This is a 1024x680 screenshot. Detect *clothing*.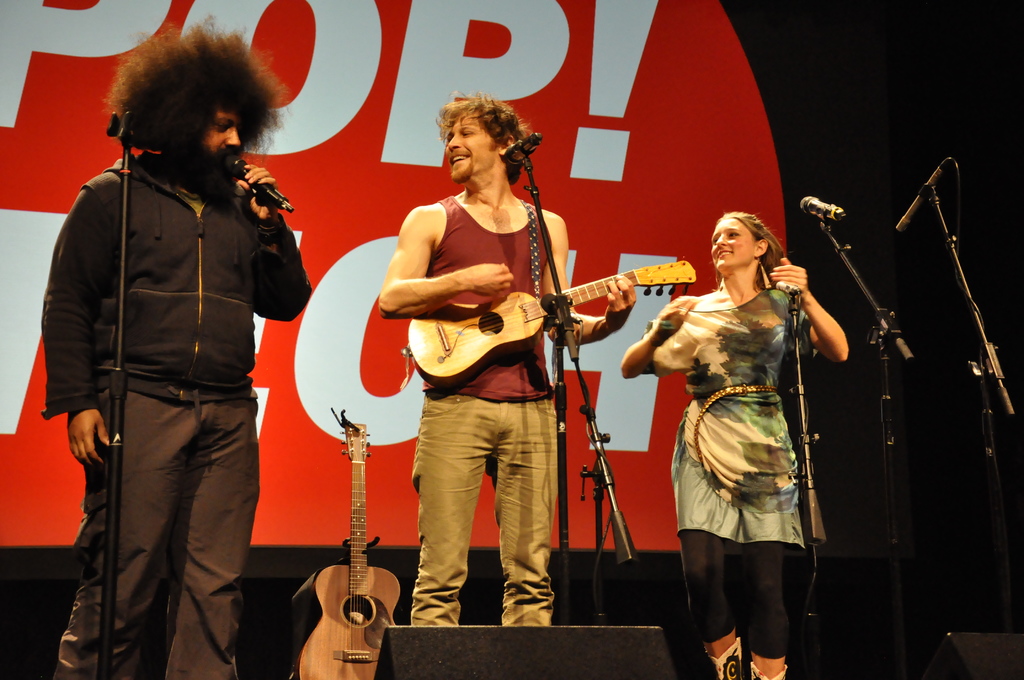
<box>639,286,835,647</box>.
